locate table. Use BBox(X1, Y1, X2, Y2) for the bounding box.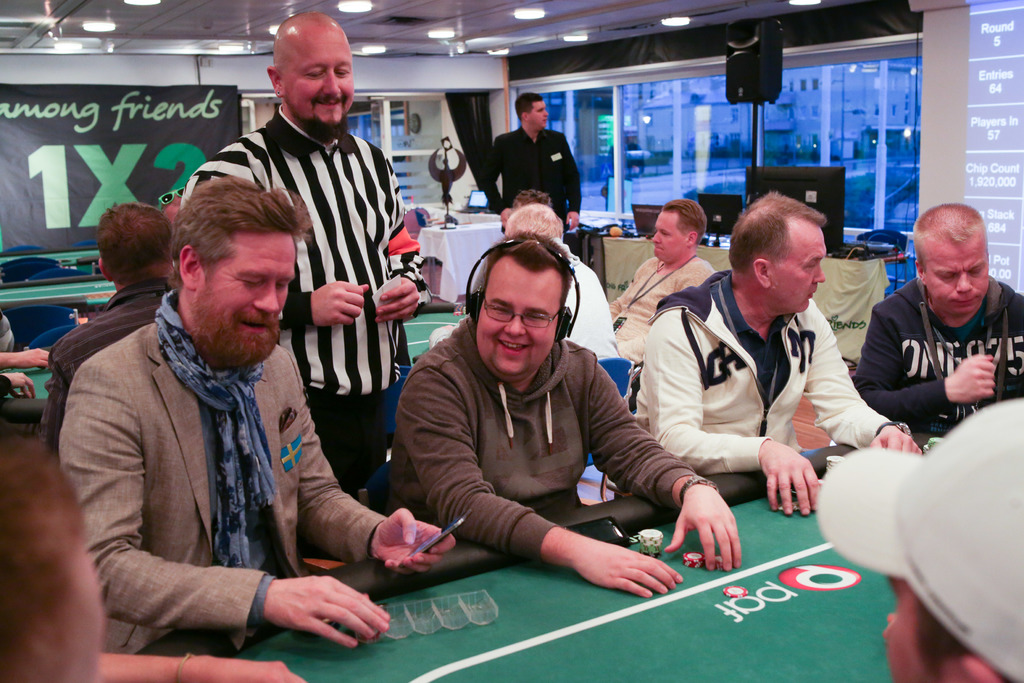
BBox(0, 362, 55, 409).
